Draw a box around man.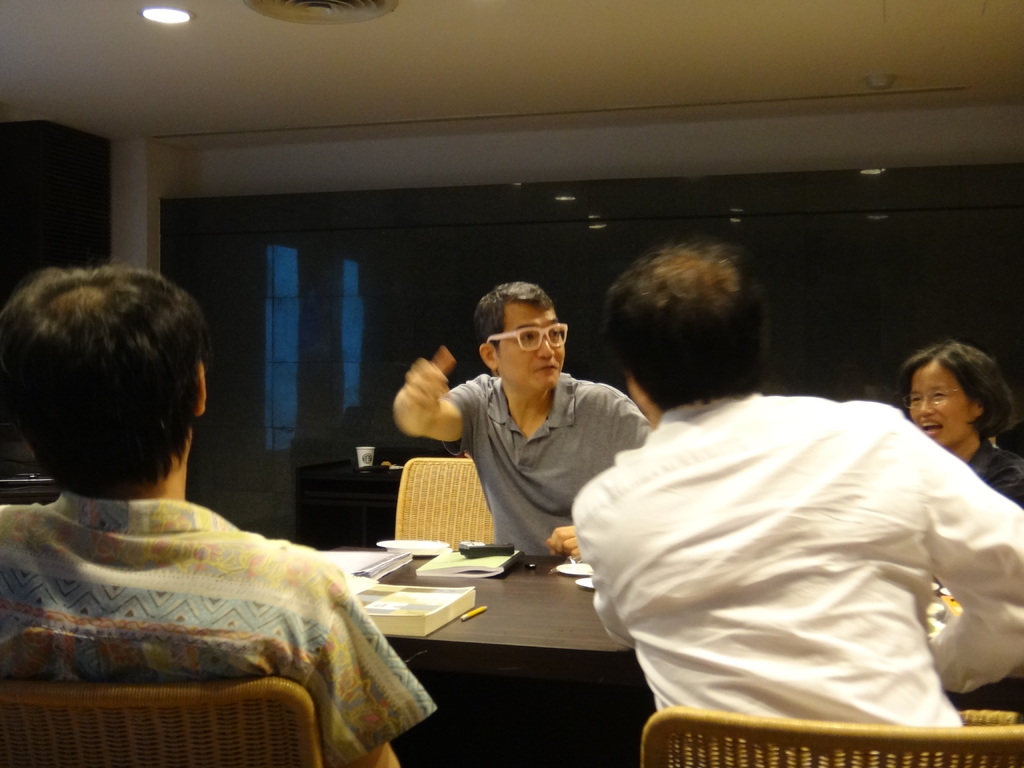
[left=545, top=273, right=1005, bottom=735].
